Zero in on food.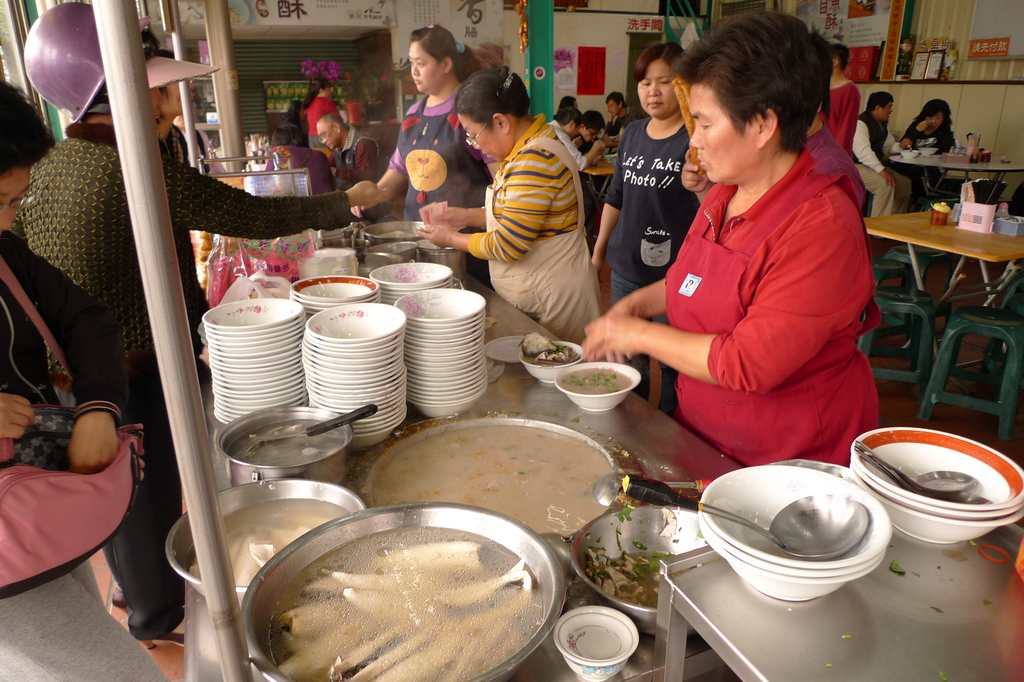
Zeroed in: locate(521, 331, 579, 366).
